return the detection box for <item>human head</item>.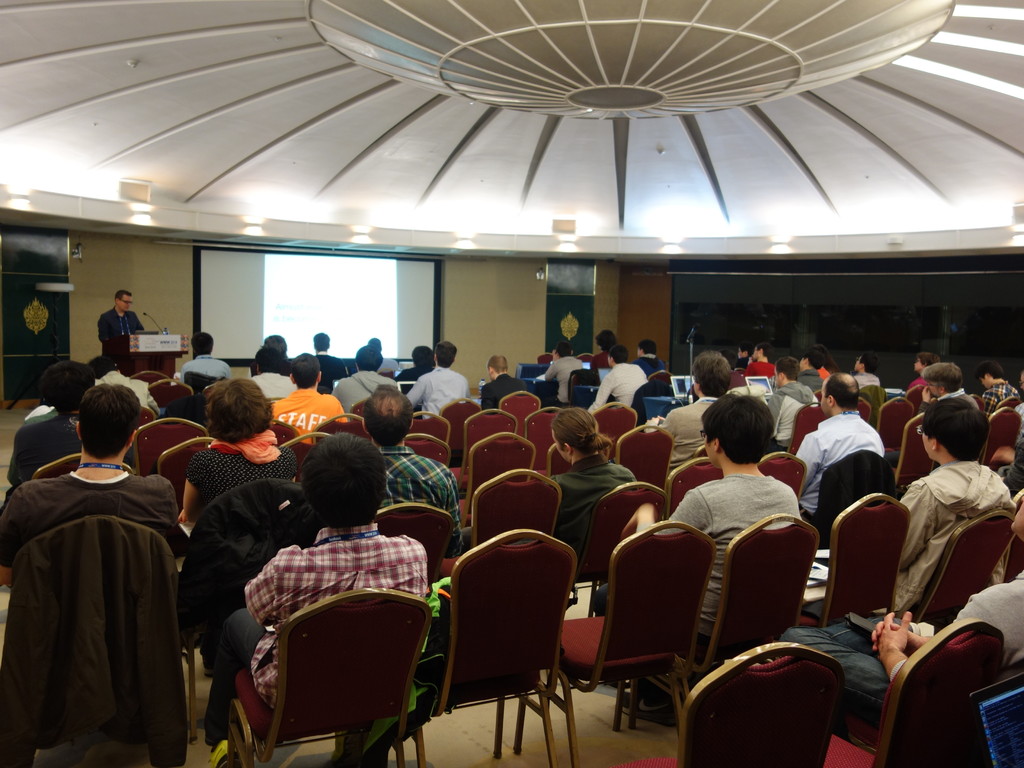
left=595, top=327, right=616, bottom=353.
